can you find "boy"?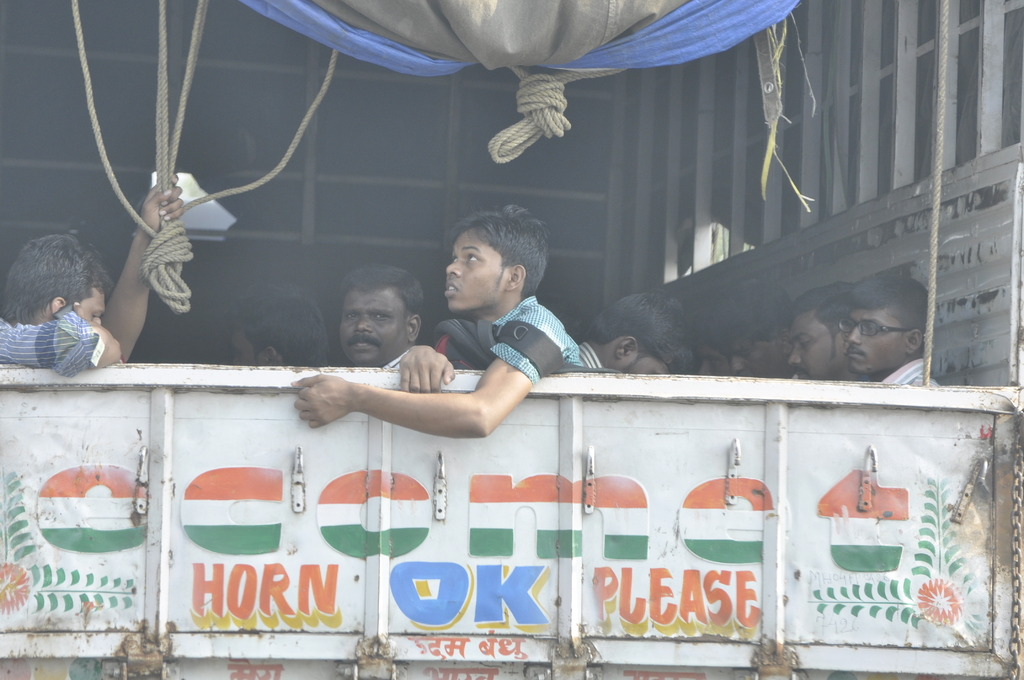
Yes, bounding box: (x1=693, y1=305, x2=722, y2=376).
